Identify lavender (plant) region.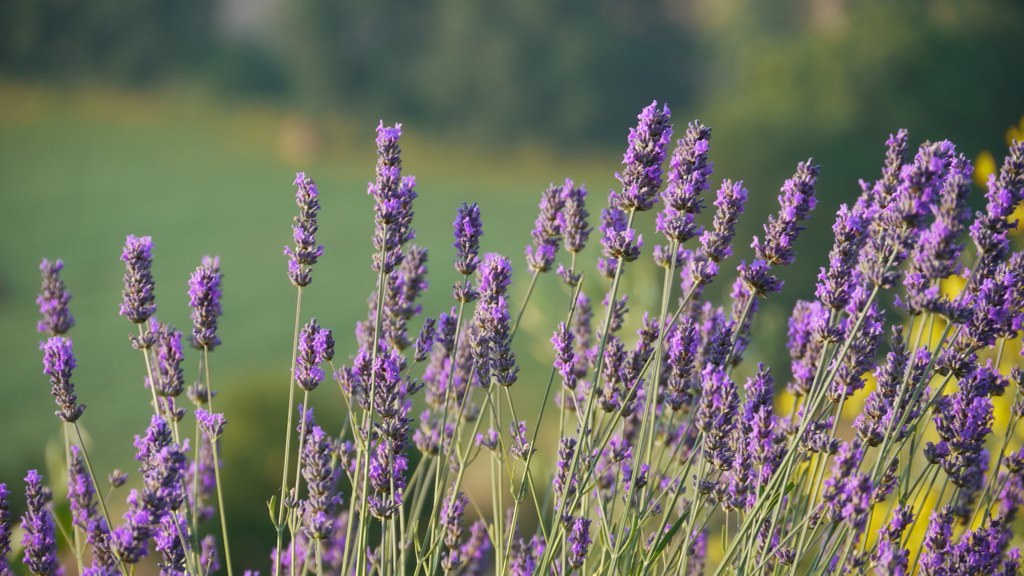
Region: Rect(522, 186, 569, 274).
